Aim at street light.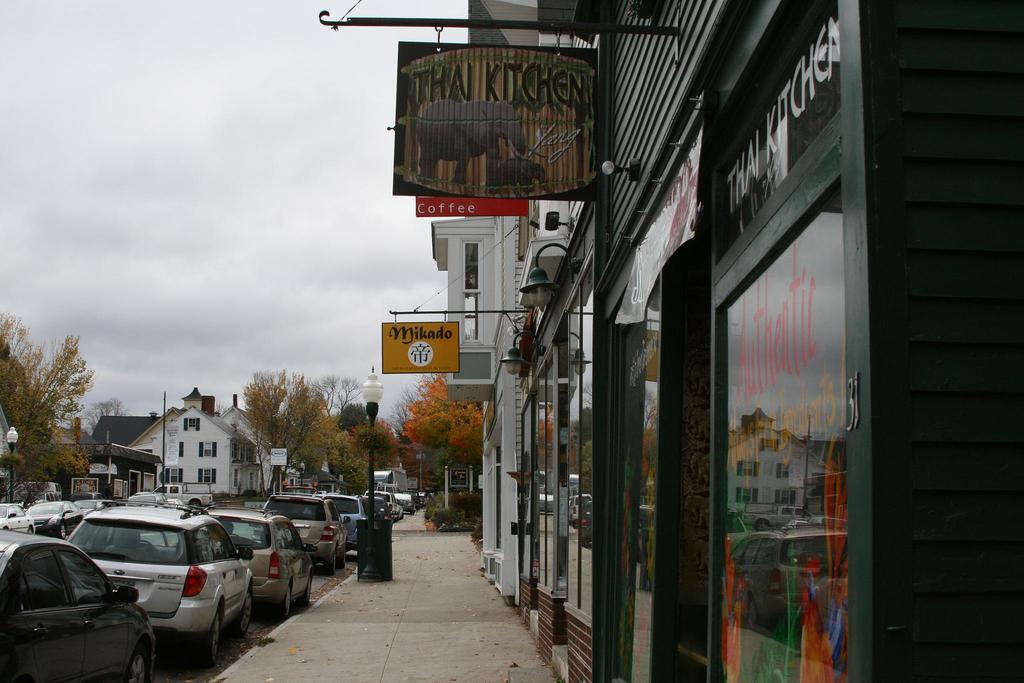
Aimed at <region>409, 452, 429, 492</region>.
